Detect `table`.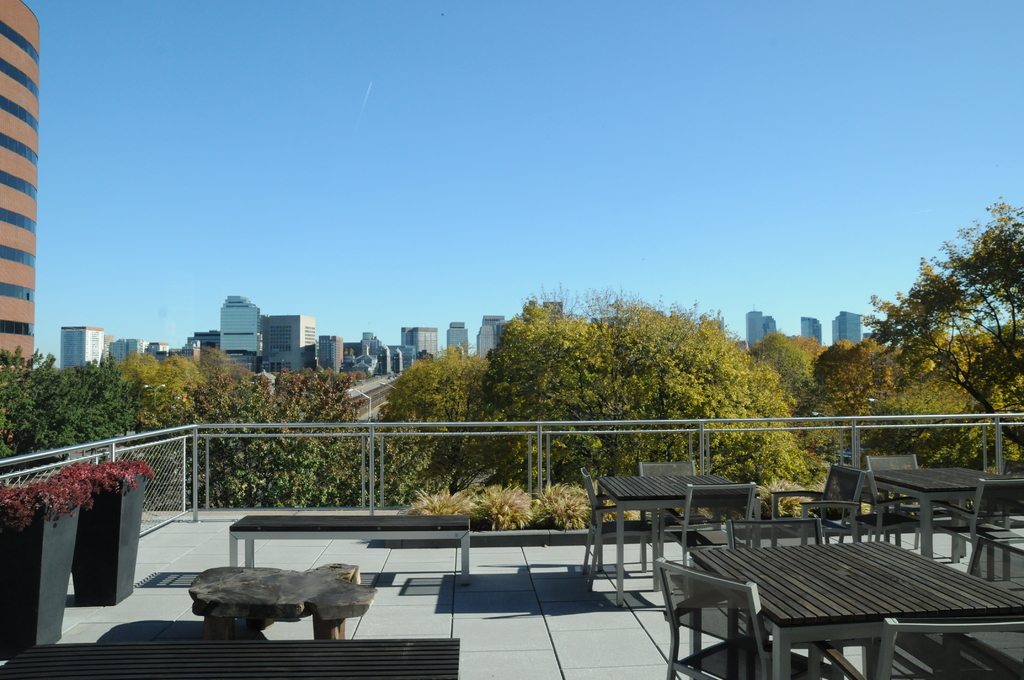
Detected at (688,532,1023,679).
